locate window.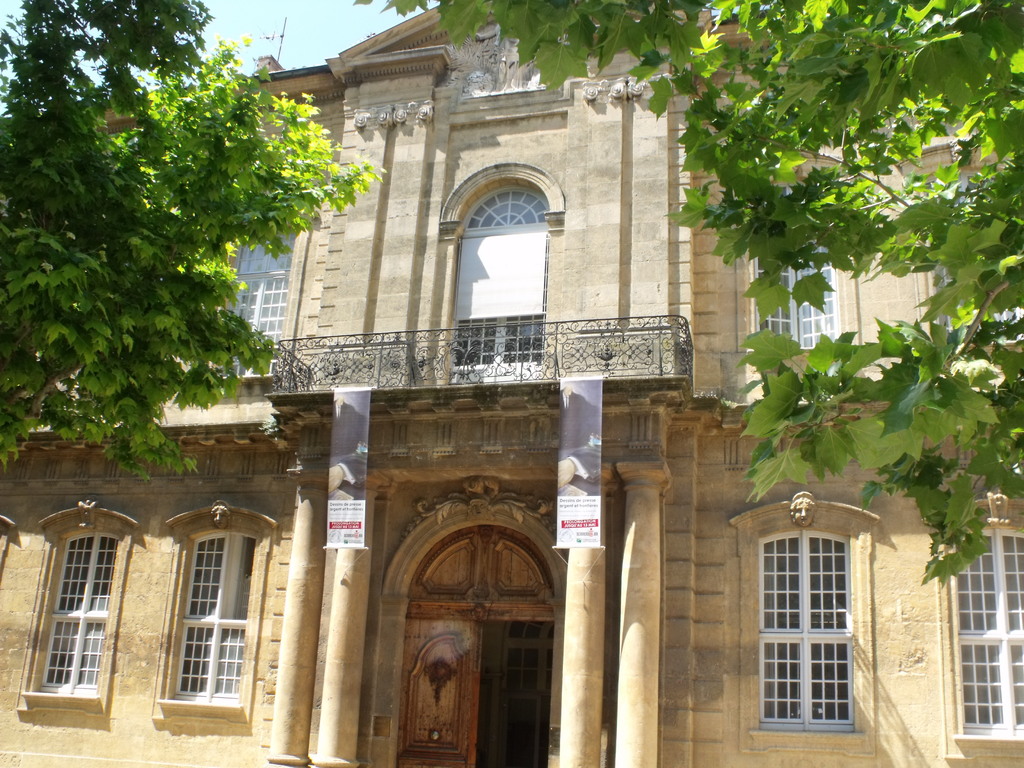
Bounding box: region(38, 526, 123, 692).
